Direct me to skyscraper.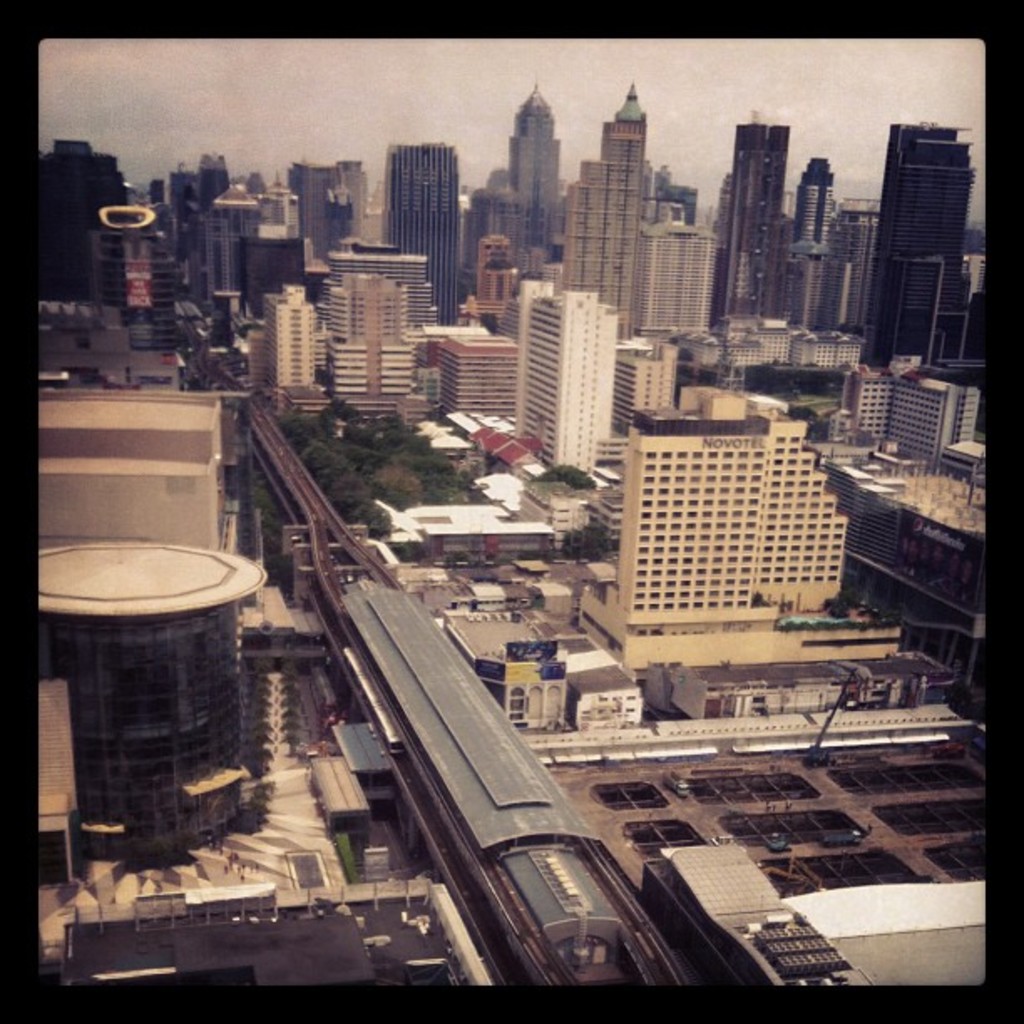
Direction: [601,338,669,422].
